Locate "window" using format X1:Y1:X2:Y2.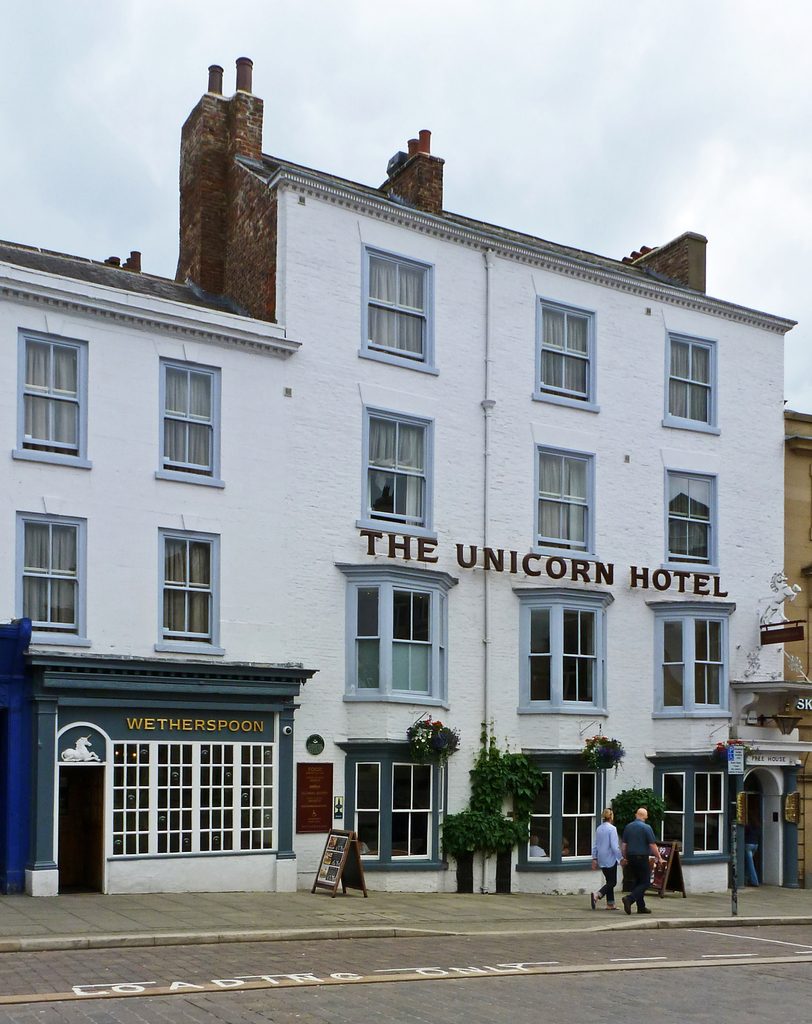
14:326:91:473.
